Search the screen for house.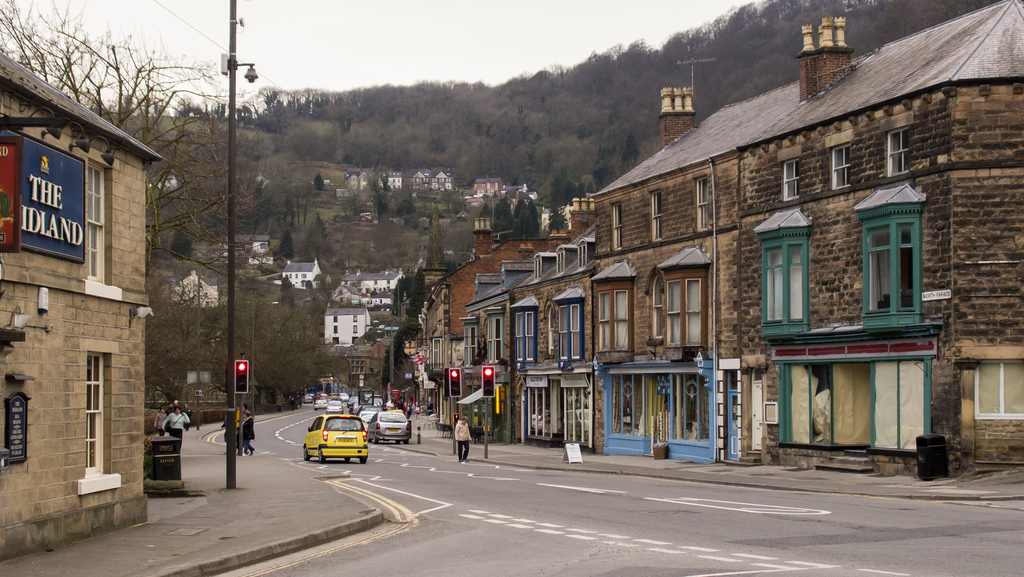
Found at <box>588,0,1023,504</box>.
